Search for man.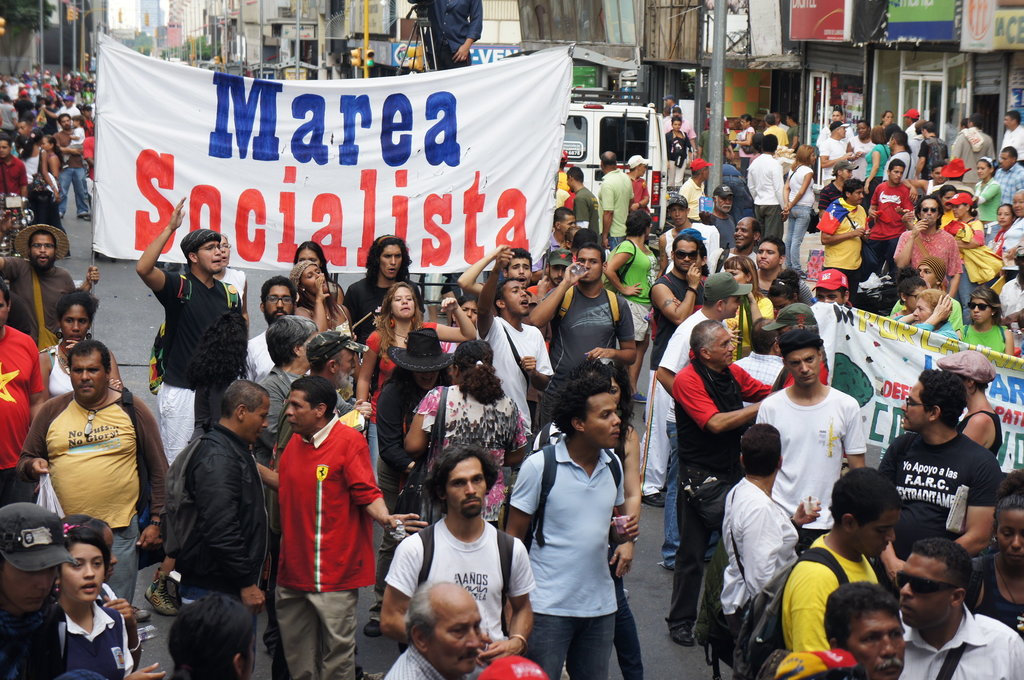
Found at [820, 578, 904, 679].
